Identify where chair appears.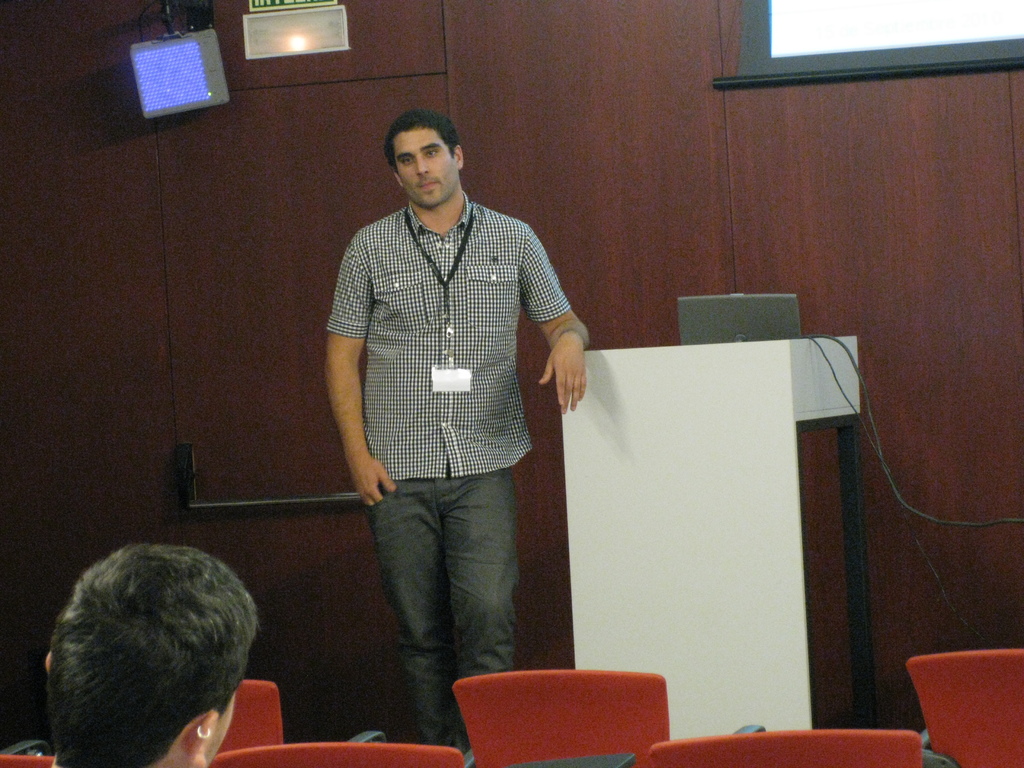
Appears at <region>435, 656, 701, 762</region>.
